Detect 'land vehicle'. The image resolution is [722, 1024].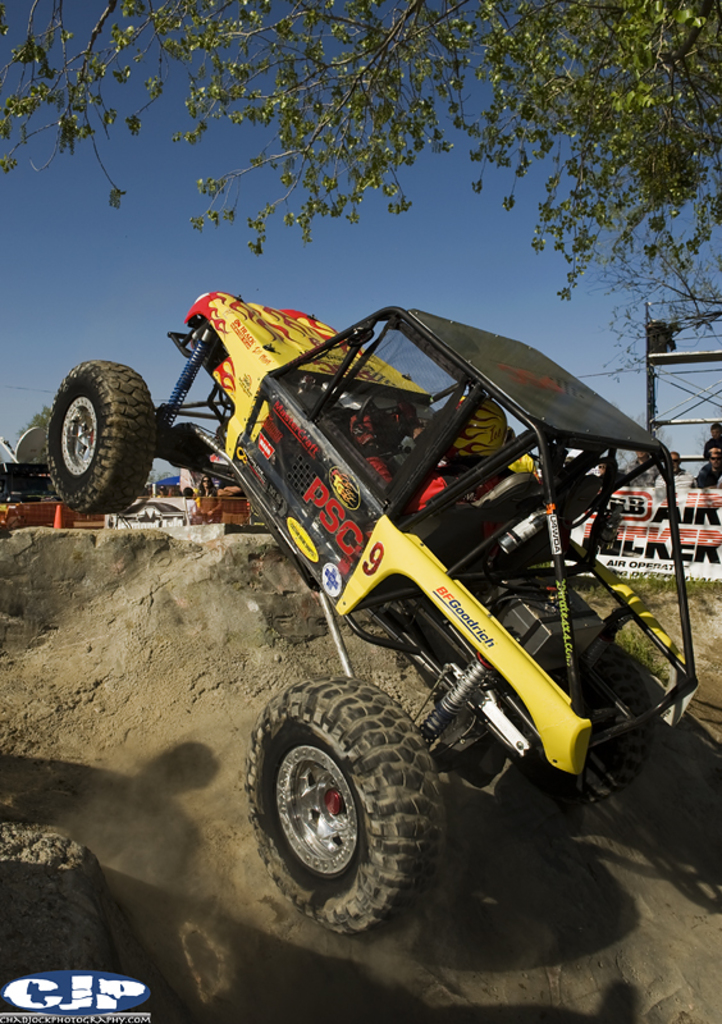
pyautogui.locateOnScreen(116, 497, 188, 527).
